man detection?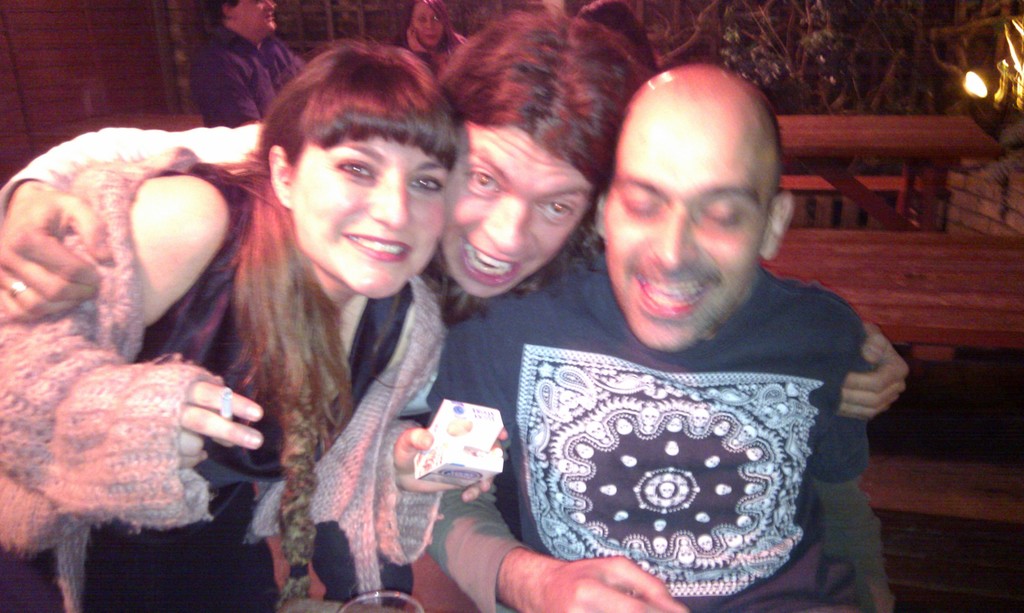
rect(194, 0, 304, 134)
